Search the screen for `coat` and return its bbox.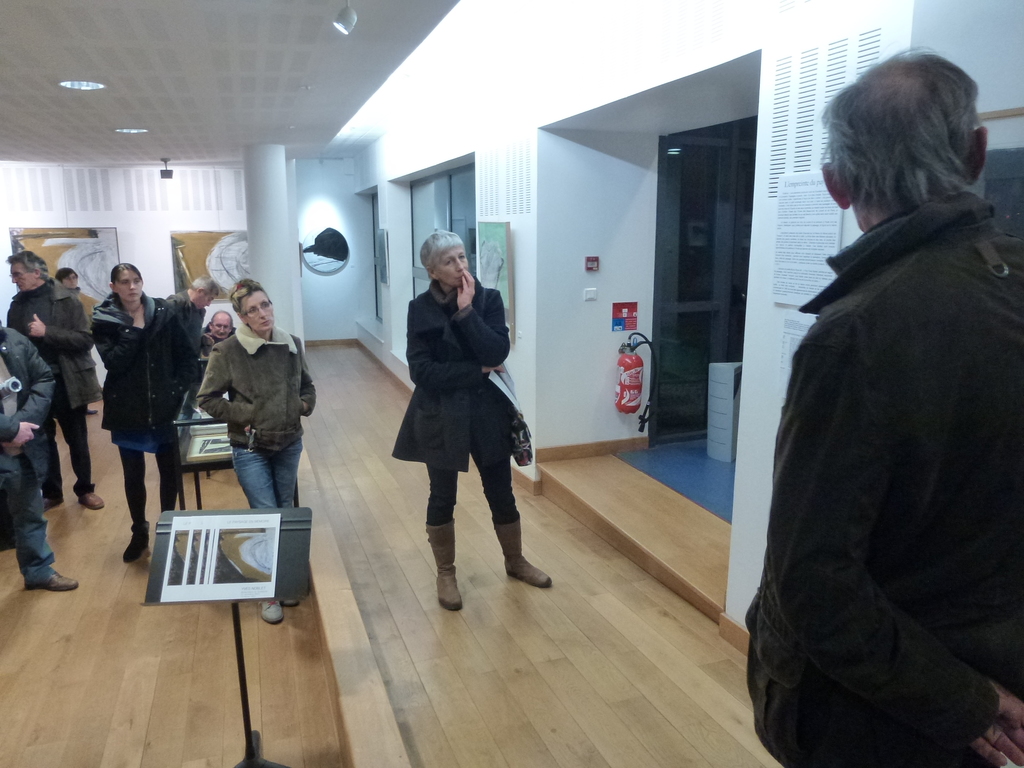
Found: l=391, t=276, r=508, b=483.
